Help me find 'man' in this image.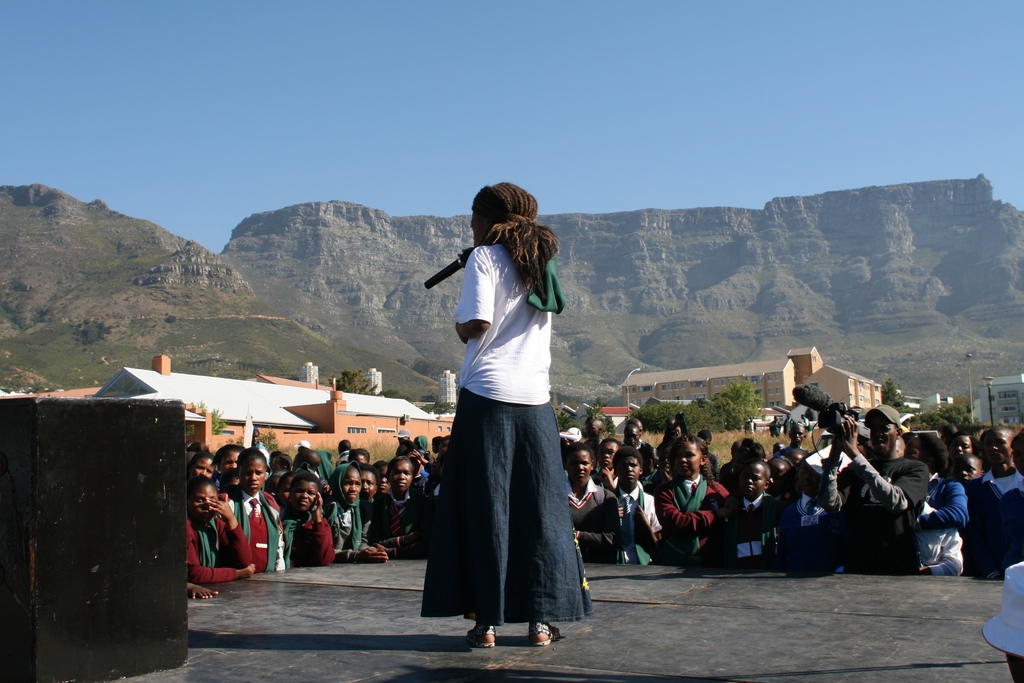
Found it: <region>922, 438, 1005, 580</region>.
